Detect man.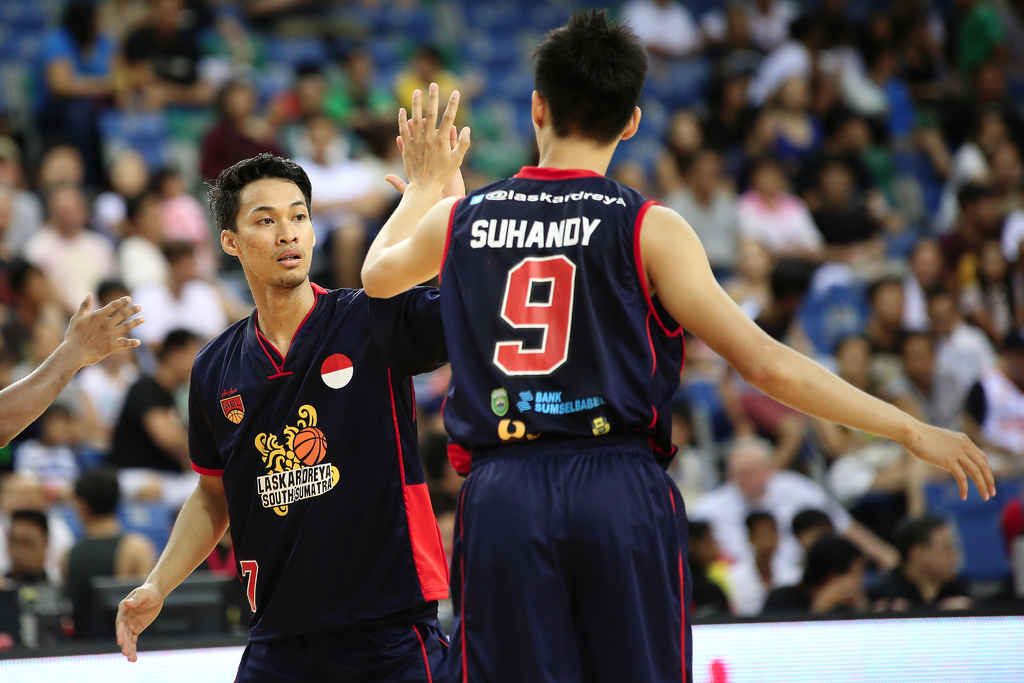
Detected at [left=114, top=118, right=467, bottom=682].
